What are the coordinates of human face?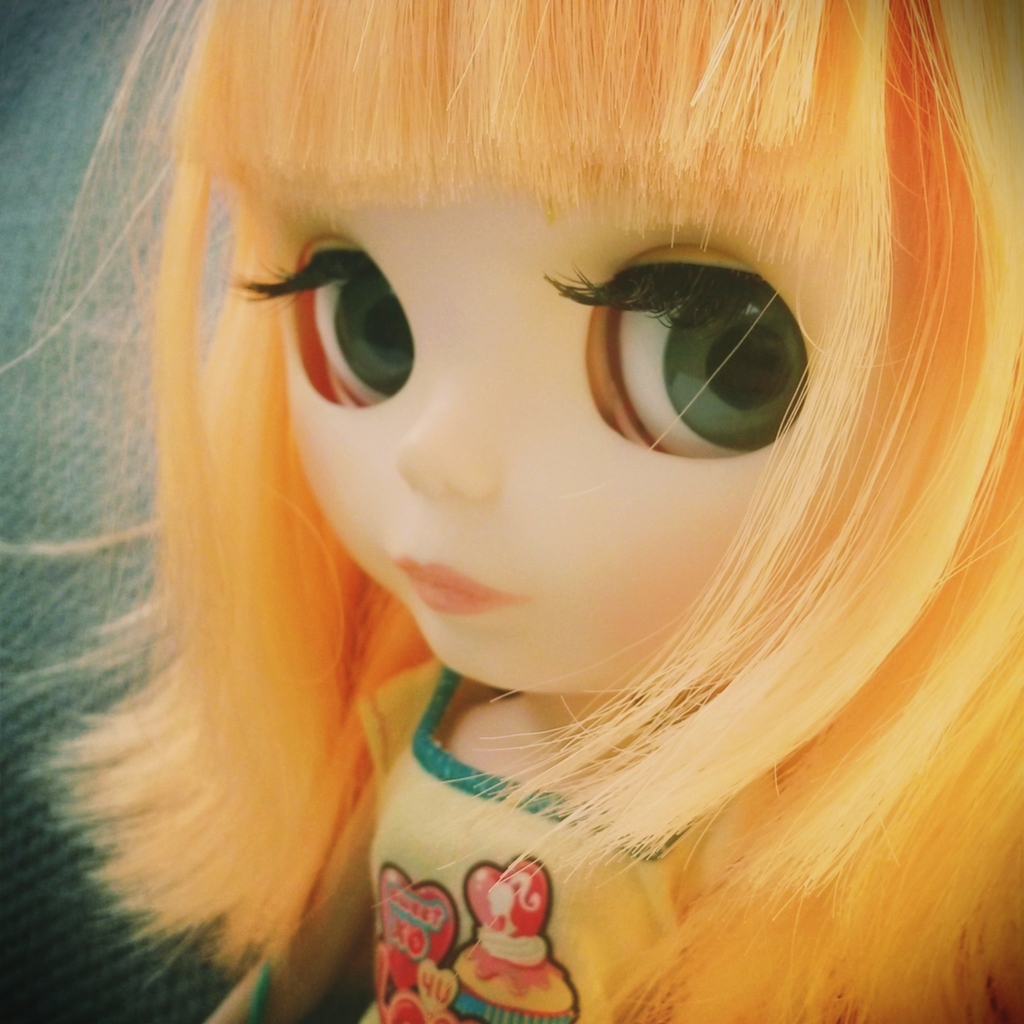
bbox=[285, 176, 833, 697].
